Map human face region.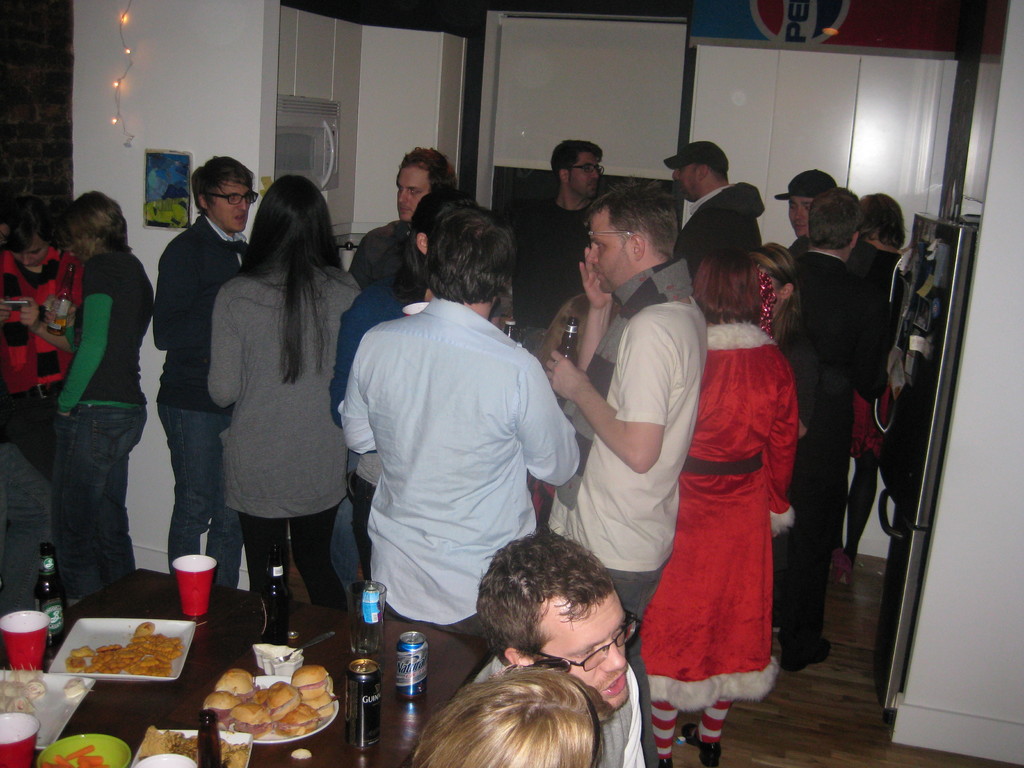
Mapped to 670, 161, 701, 199.
